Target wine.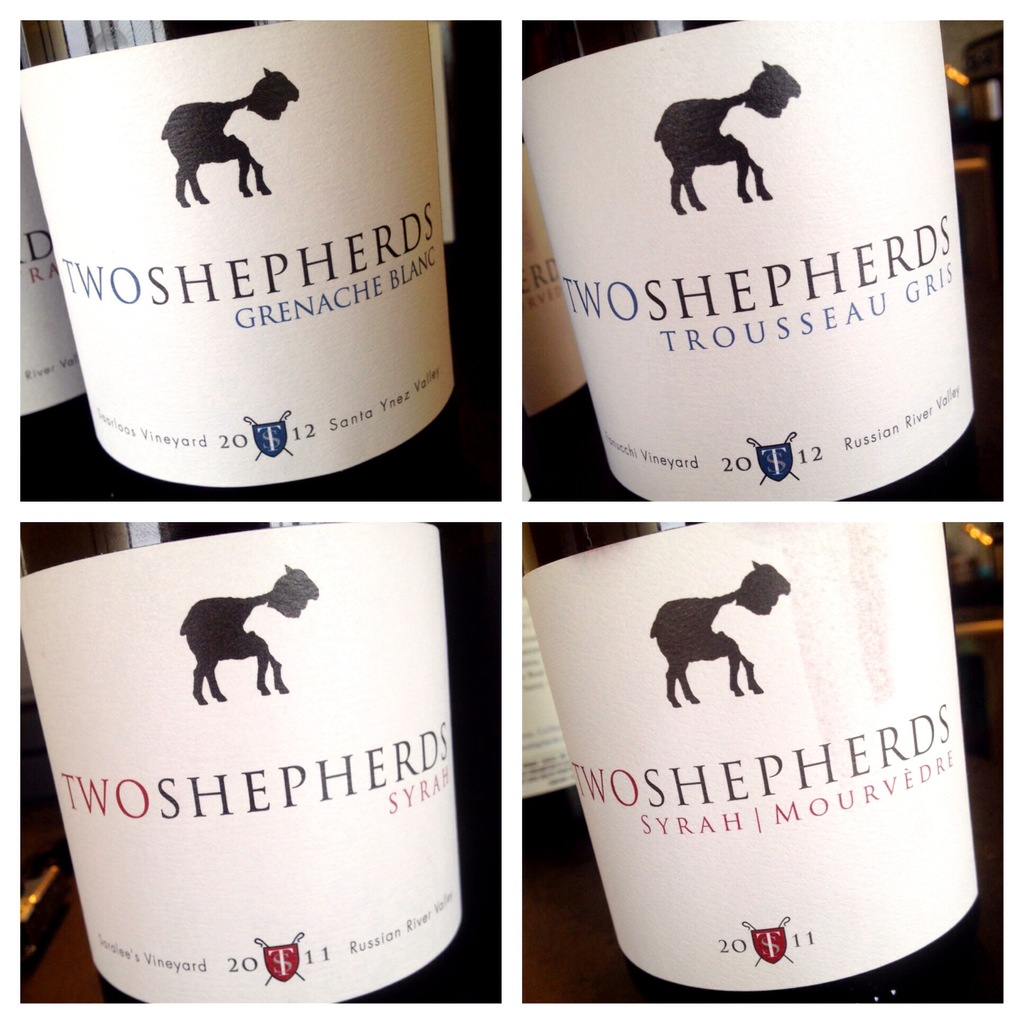
Target region: region(19, 526, 461, 1009).
